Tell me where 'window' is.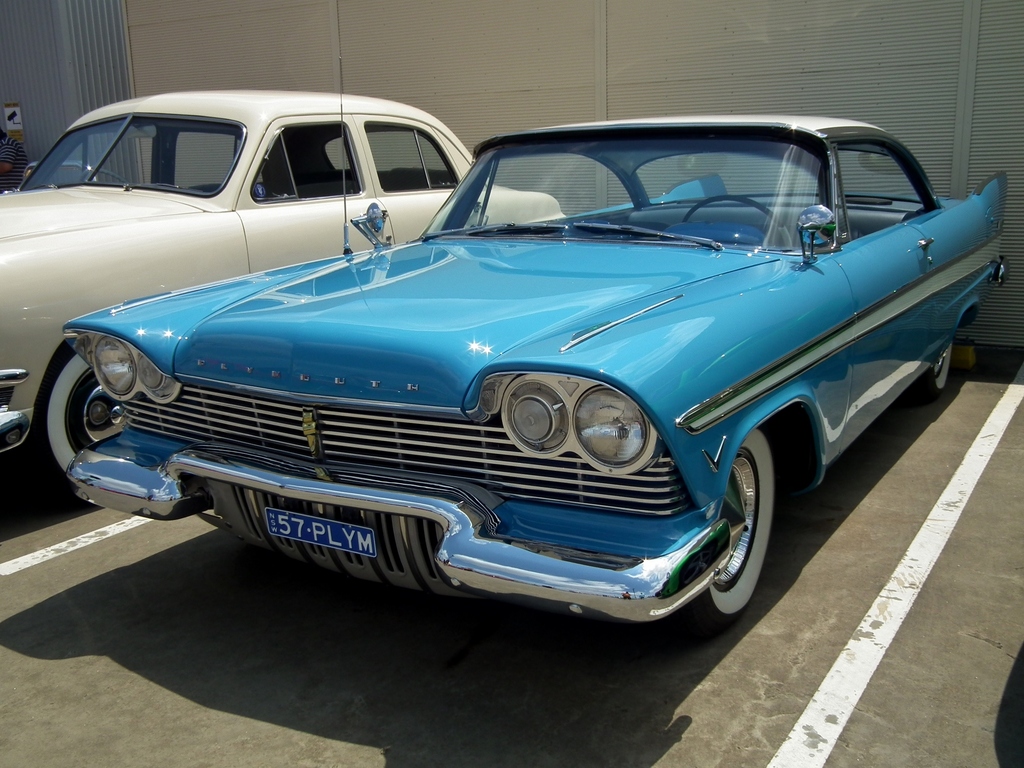
'window' is at 837,141,927,238.
